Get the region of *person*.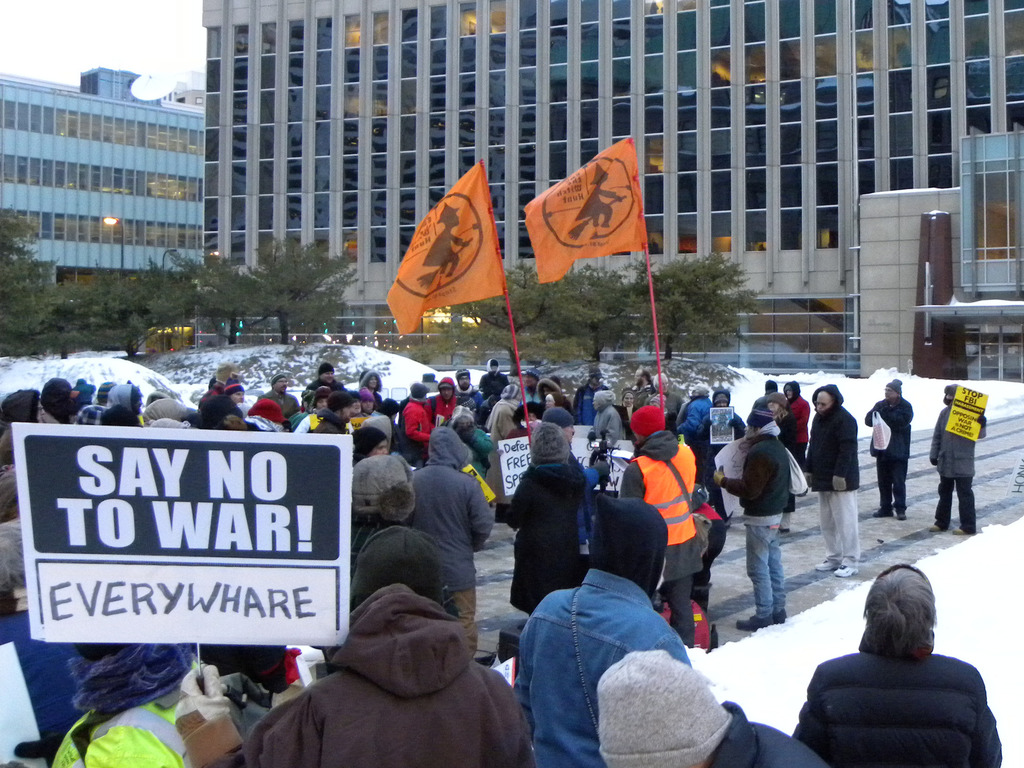
left=611, top=397, right=703, bottom=643.
